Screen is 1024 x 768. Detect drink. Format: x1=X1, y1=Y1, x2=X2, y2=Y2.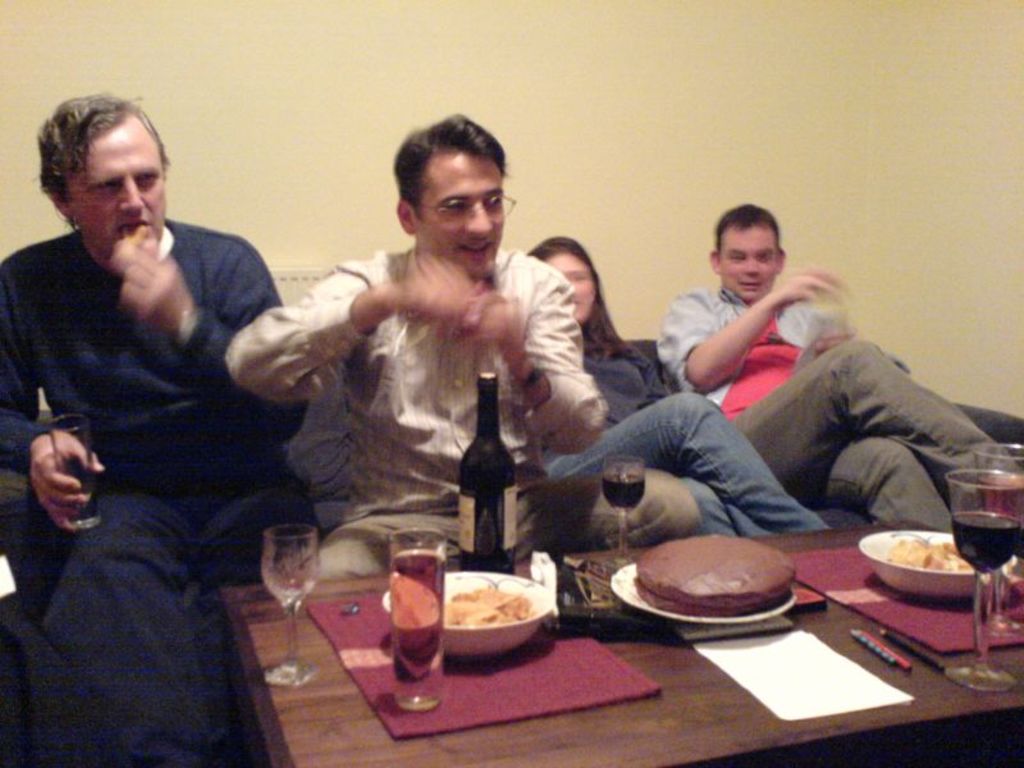
x1=600, y1=475, x2=646, y2=509.
